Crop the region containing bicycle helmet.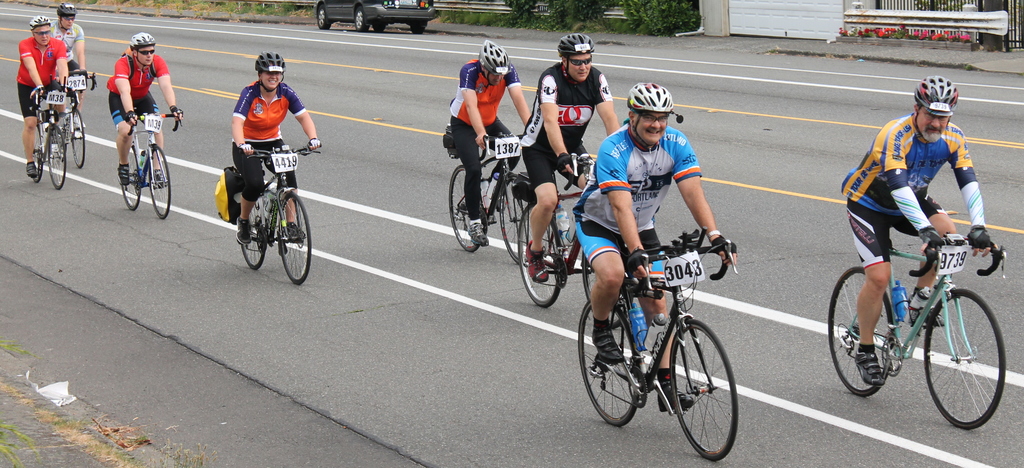
Crop region: (475,42,506,74).
